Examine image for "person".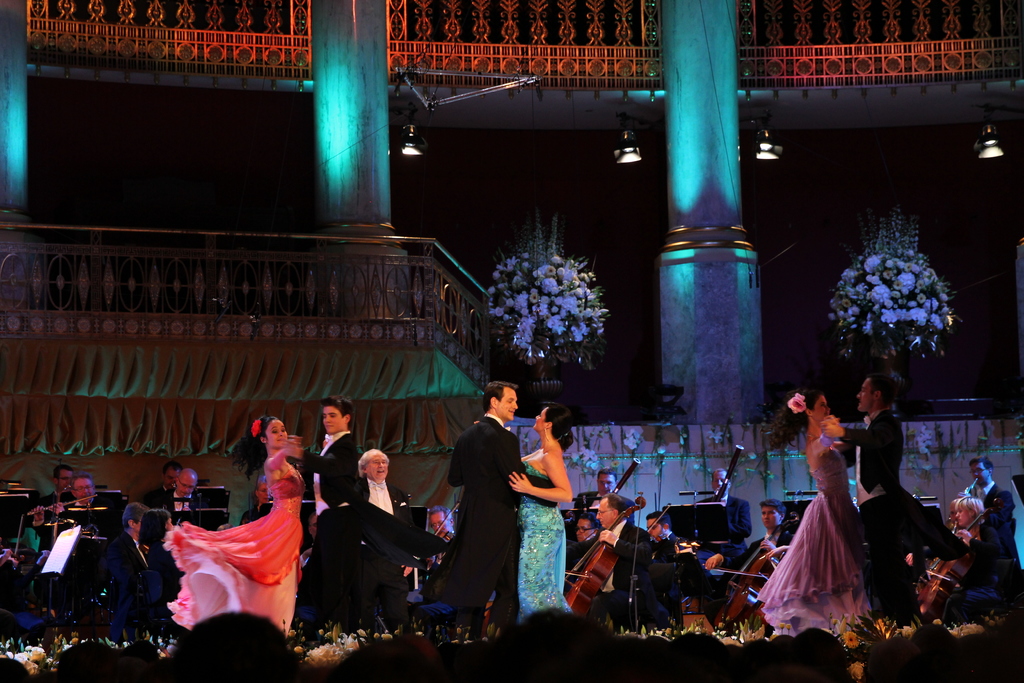
Examination result: <bbox>237, 473, 273, 527</bbox>.
